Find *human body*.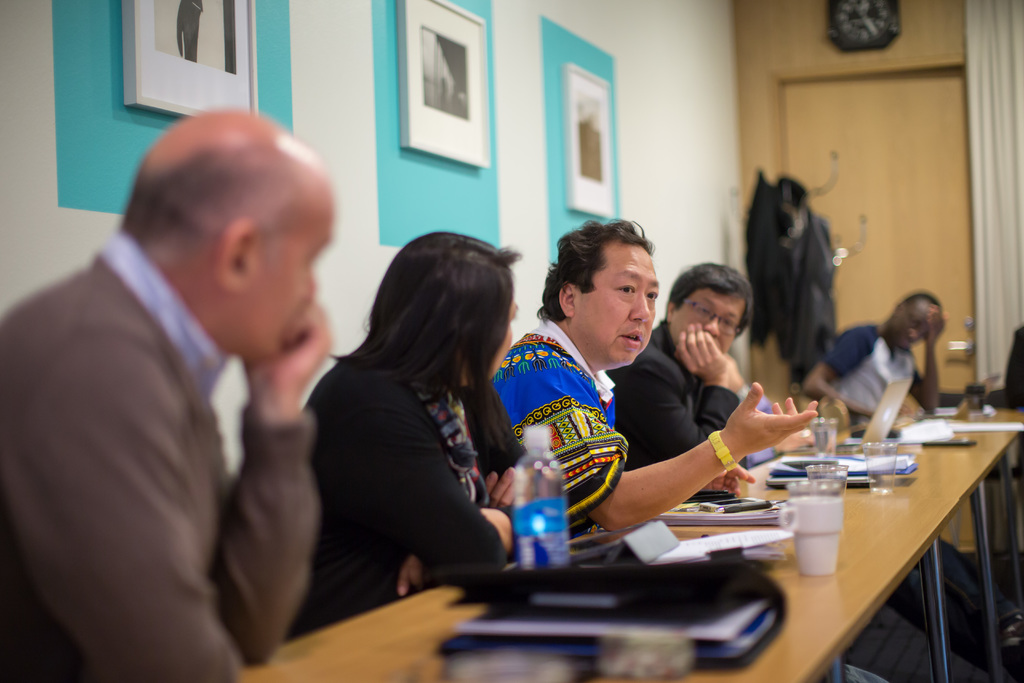
[489, 217, 819, 530].
